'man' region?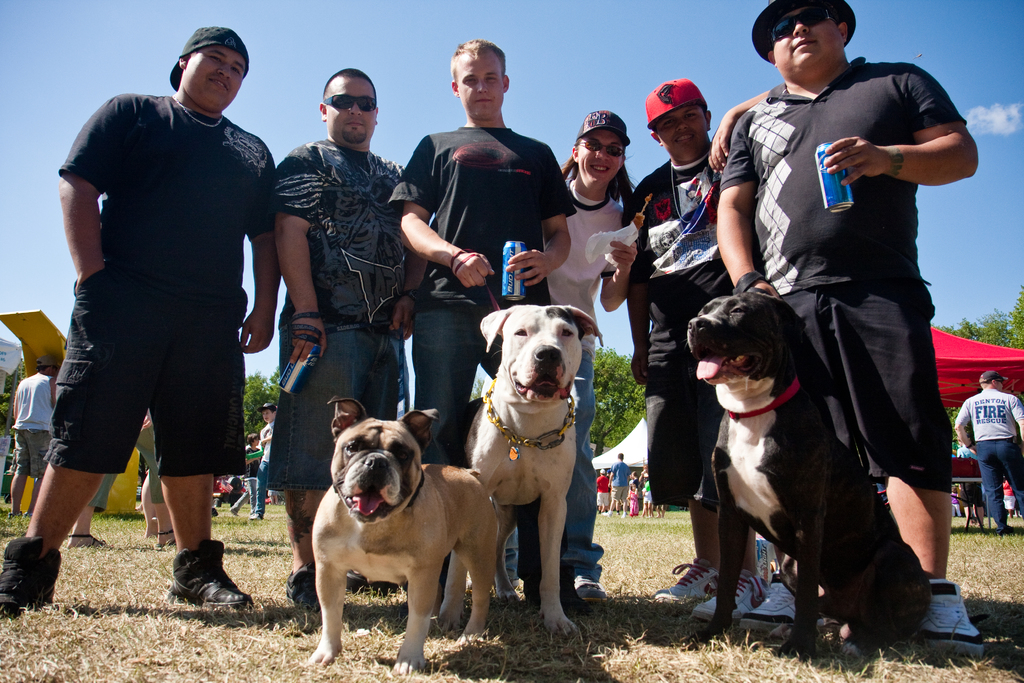
detection(607, 470, 612, 502)
